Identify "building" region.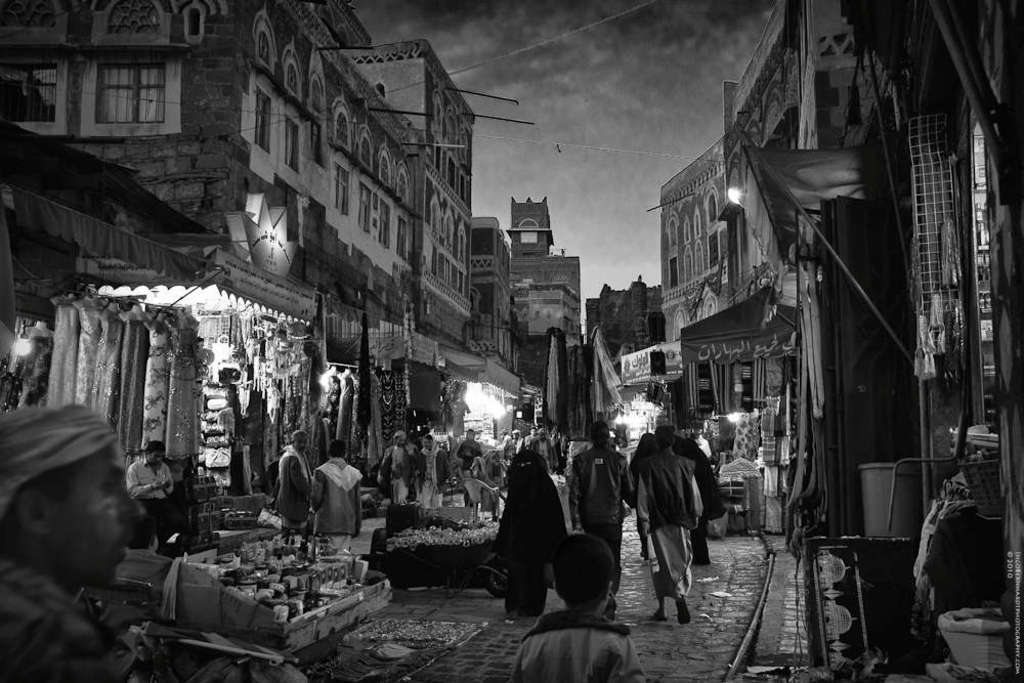
Region: 643, 0, 1020, 549.
